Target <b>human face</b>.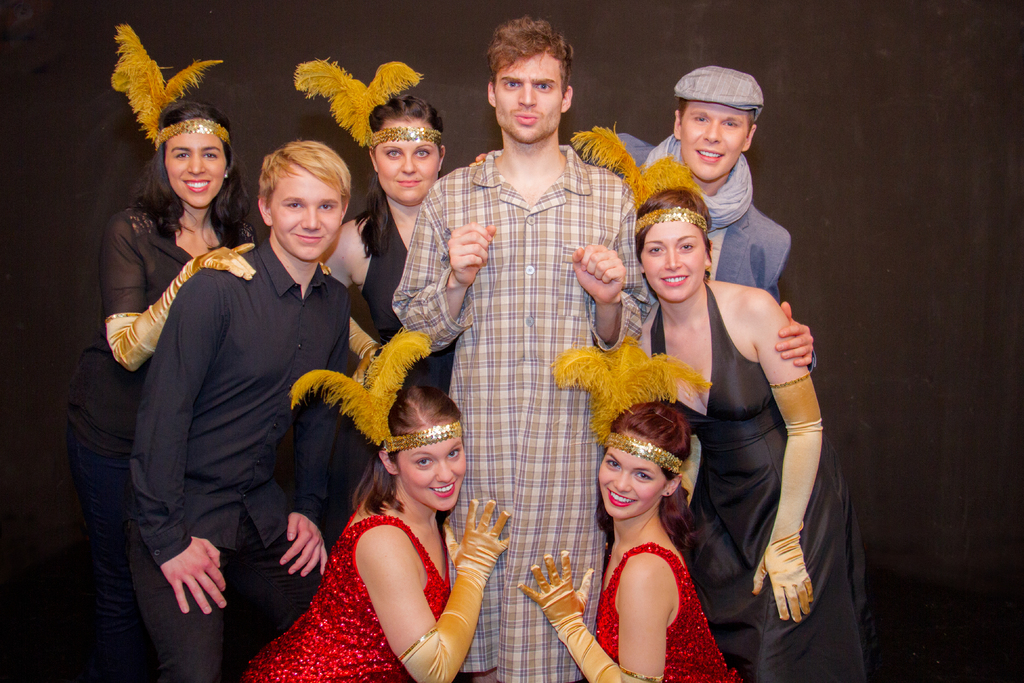
Target region: x1=268 y1=171 x2=343 y2=258.
